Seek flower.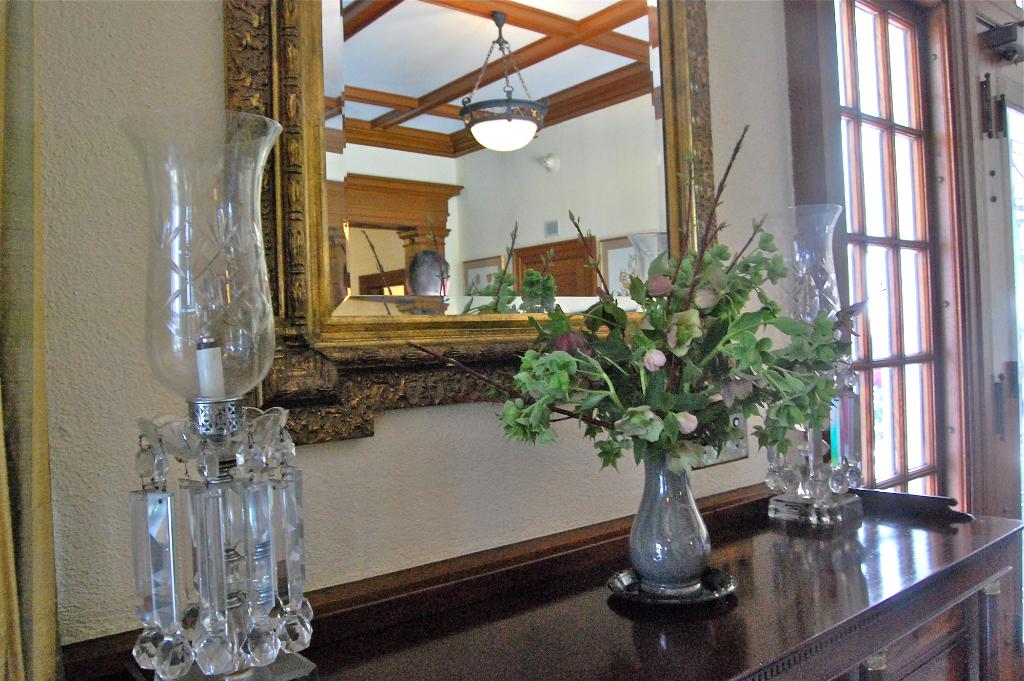
select_region(657, 309, 700, 358).
